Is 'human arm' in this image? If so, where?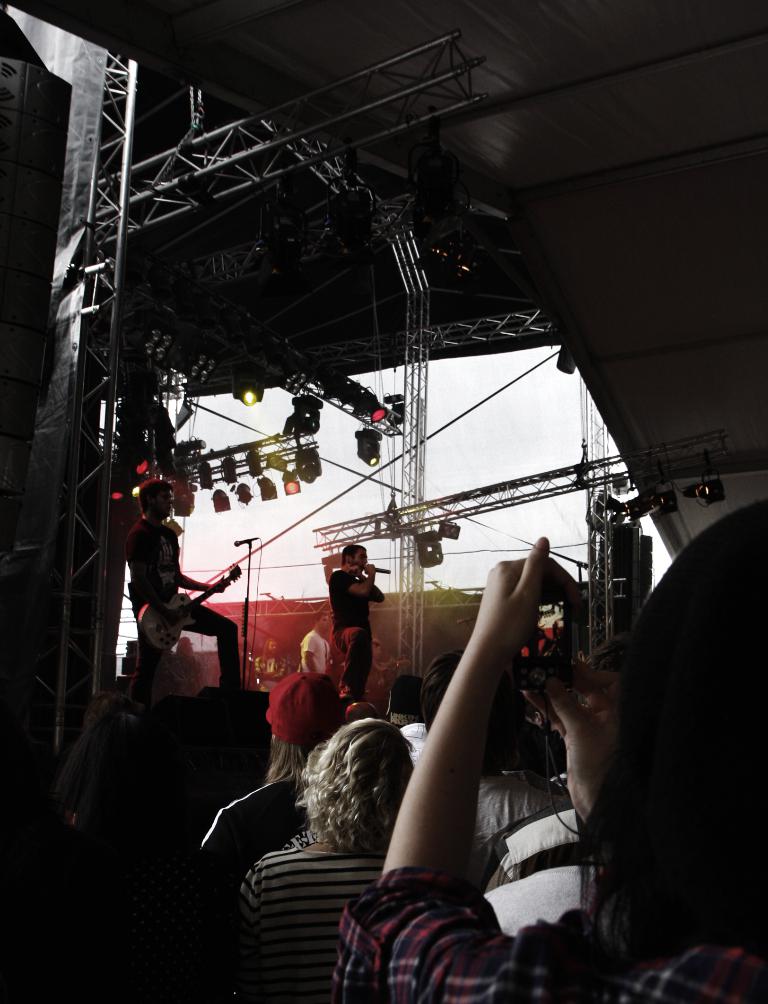
Yes, at [371,551,569,964].
